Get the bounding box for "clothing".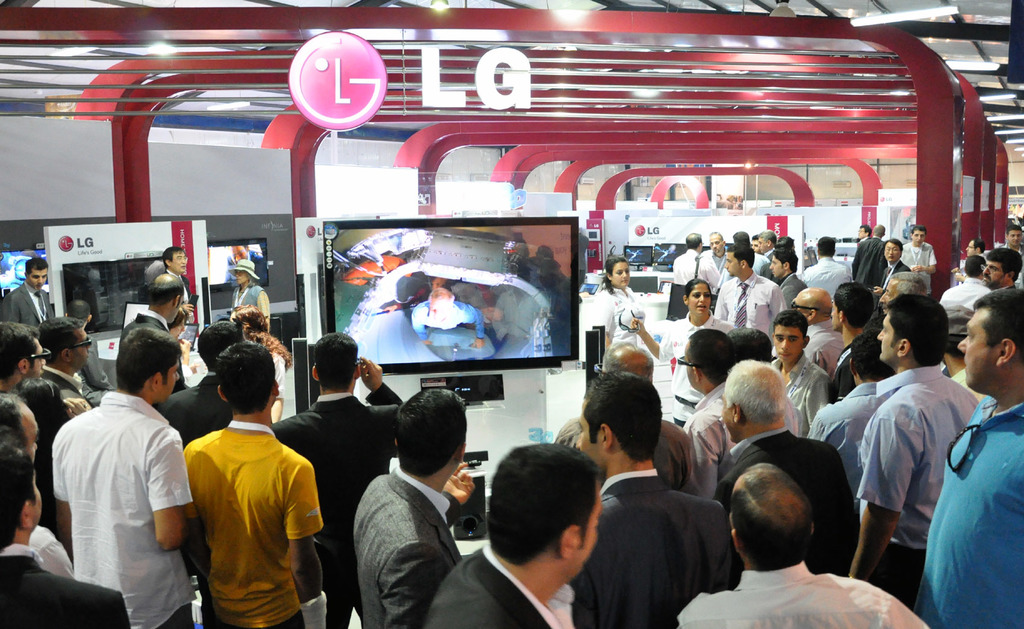
691 387 737 496.
